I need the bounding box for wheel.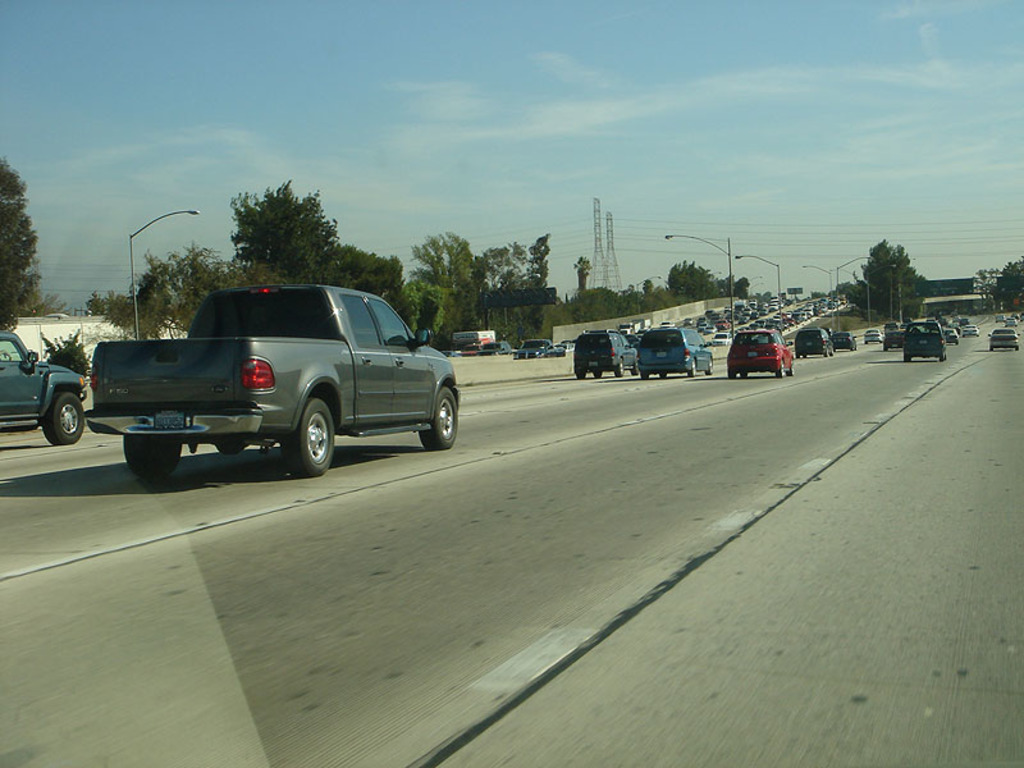
Here it is: x1=689, y1=358, x2=698, y2=376.
